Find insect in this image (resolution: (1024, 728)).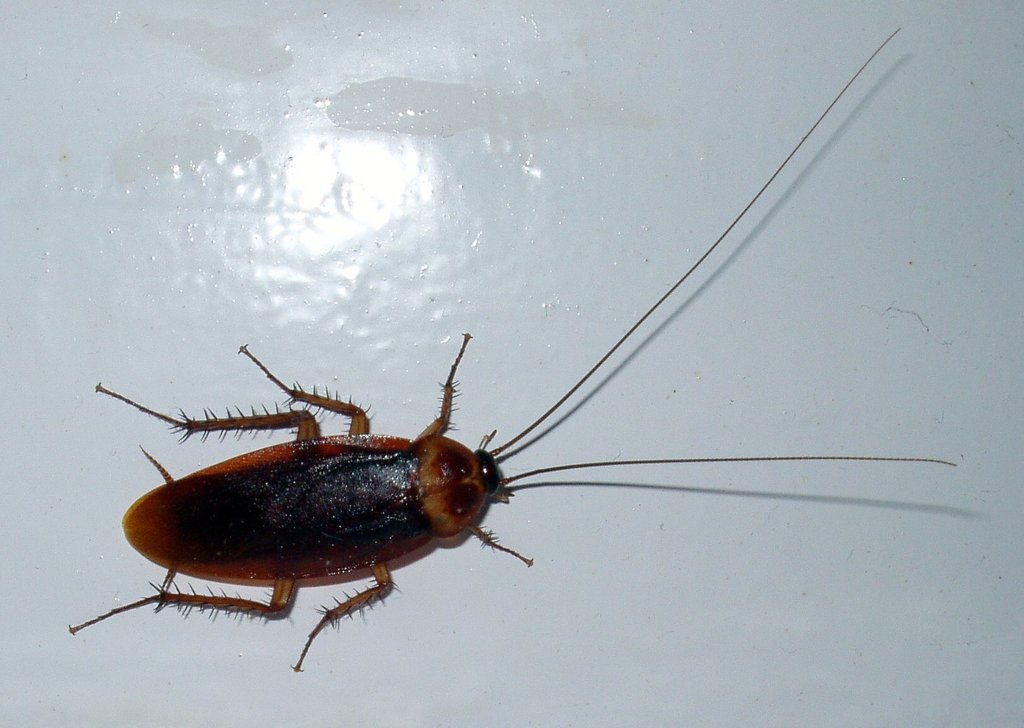
(x1=68, y1=30, x2=956, y2=667).
